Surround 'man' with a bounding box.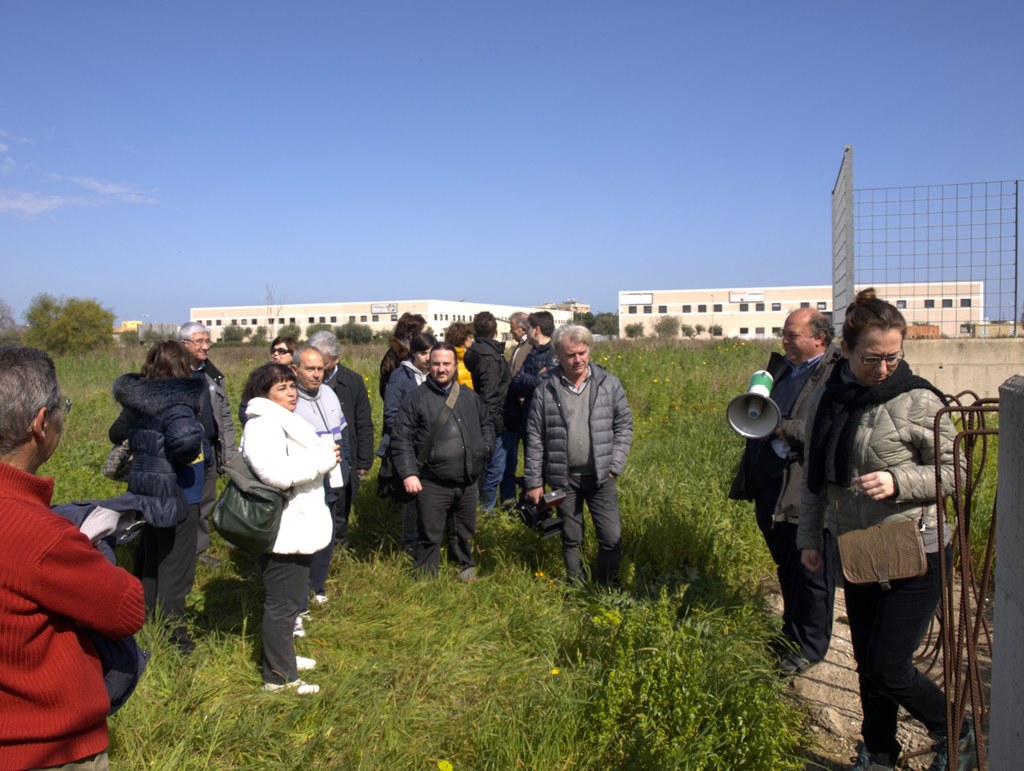
box=[397, 349, 496, 581].
